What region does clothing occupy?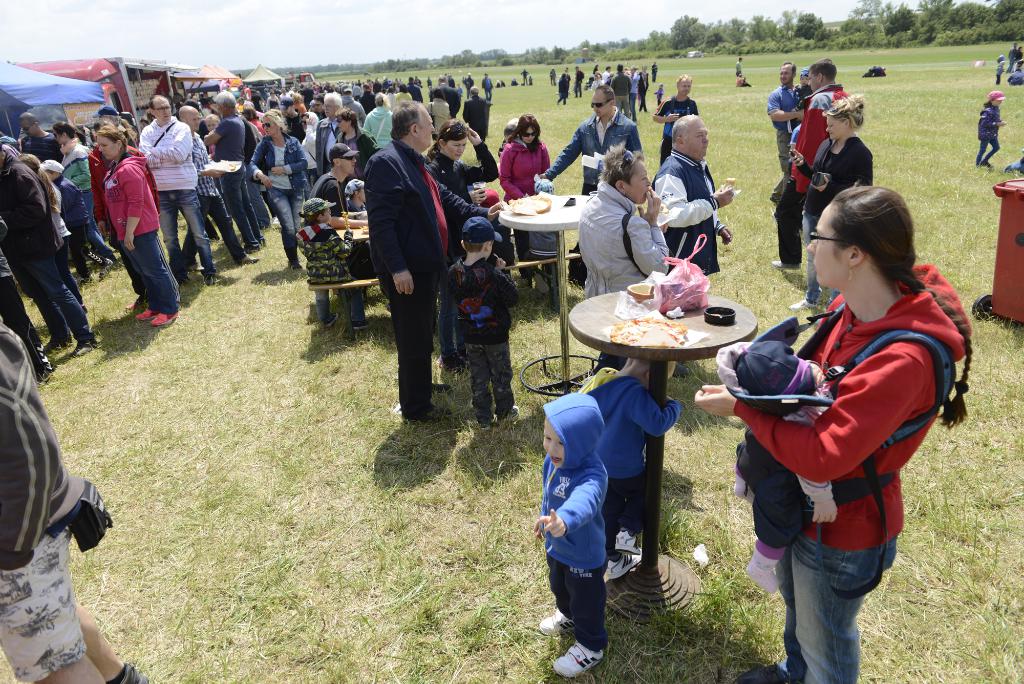
{"x1": 0, "y1": 307, "x2": 92, "y2": 683}.
